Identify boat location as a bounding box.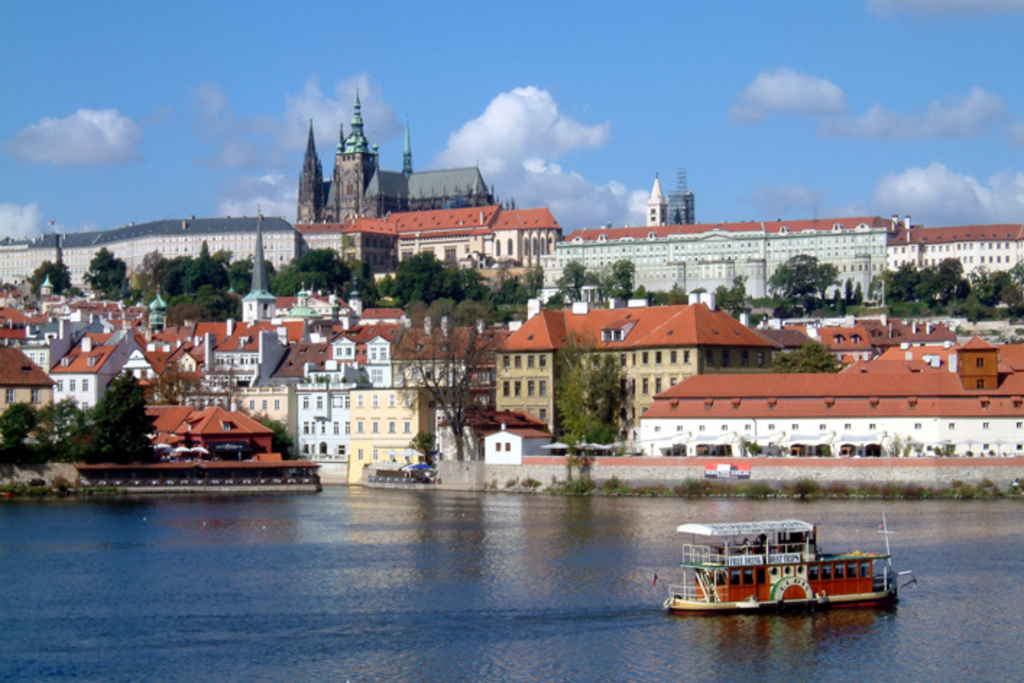
box(660, 519, 913, 631).
